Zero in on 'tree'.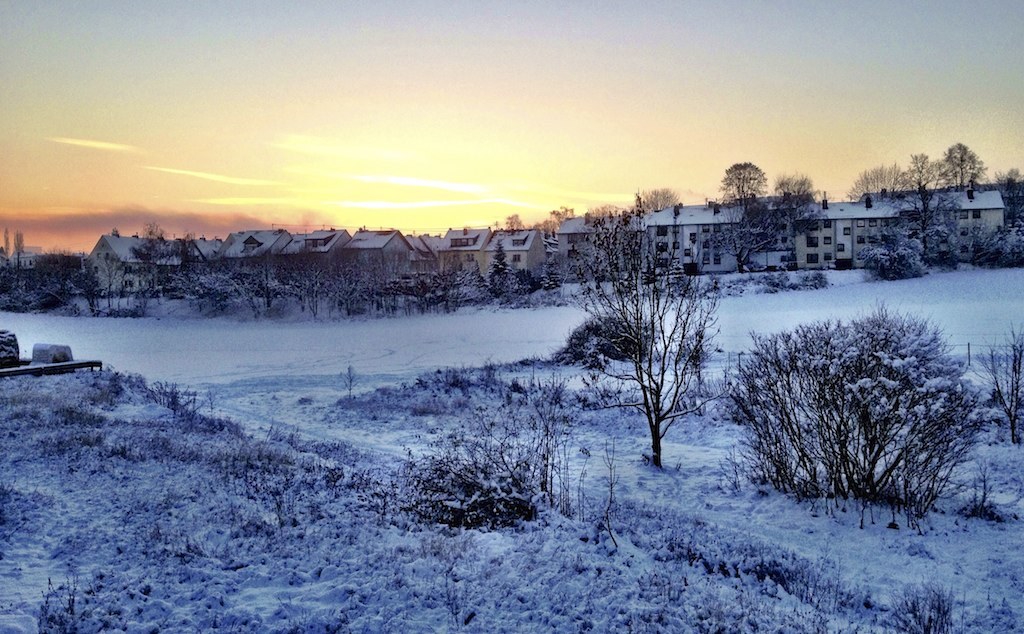
Zeroed in: region(688, 295, 981, 513).
